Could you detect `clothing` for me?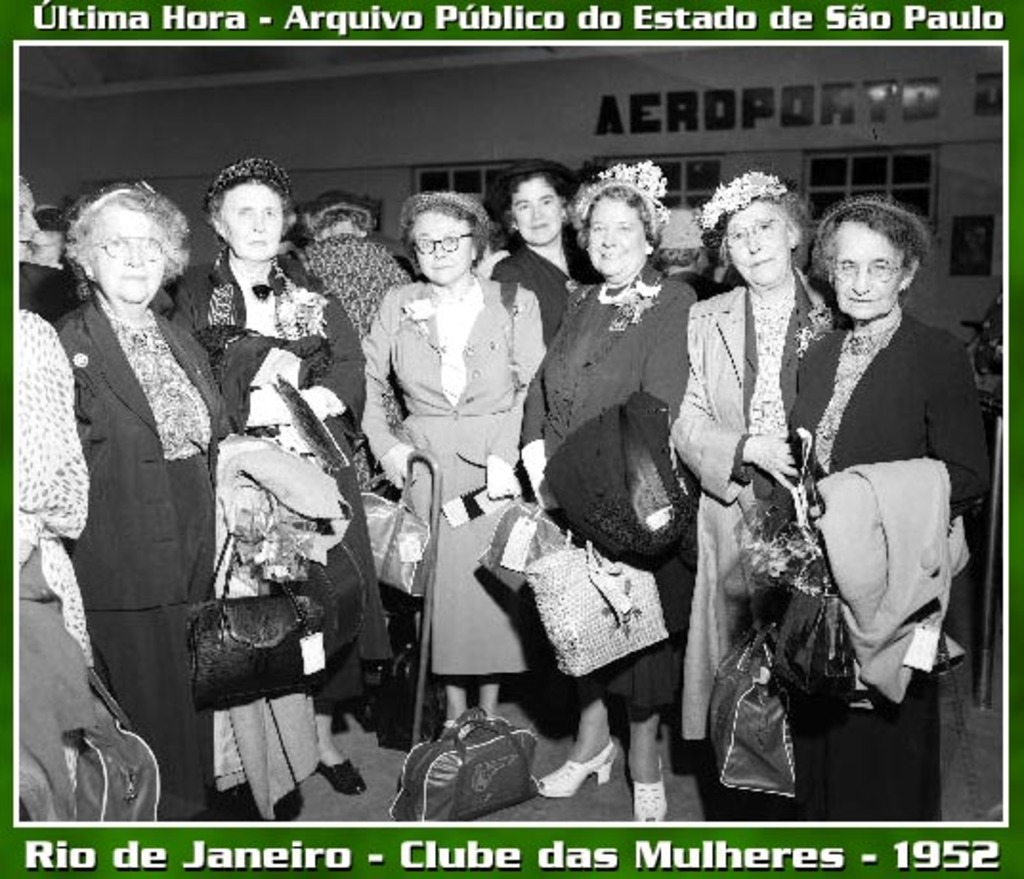
Detection result: 539,378,693,740.
